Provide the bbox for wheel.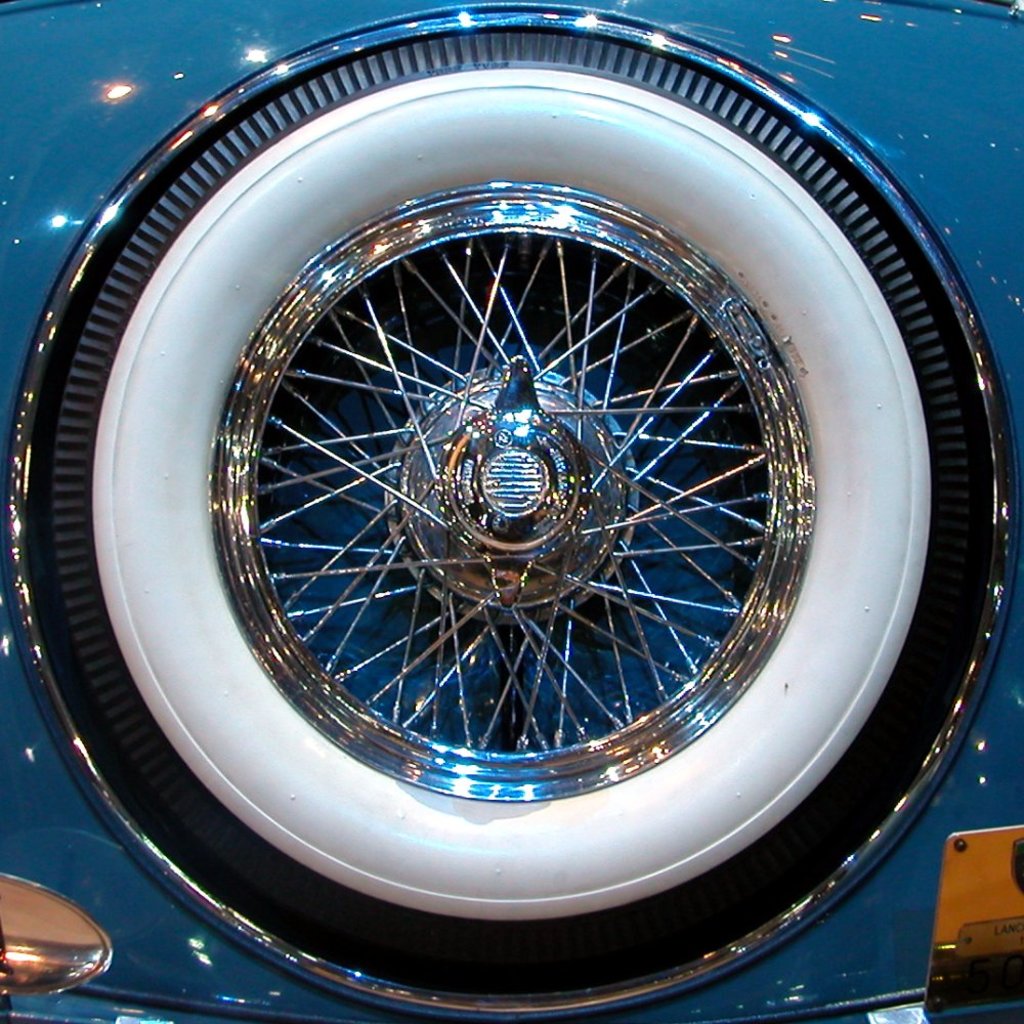
[28,15,989,989].
